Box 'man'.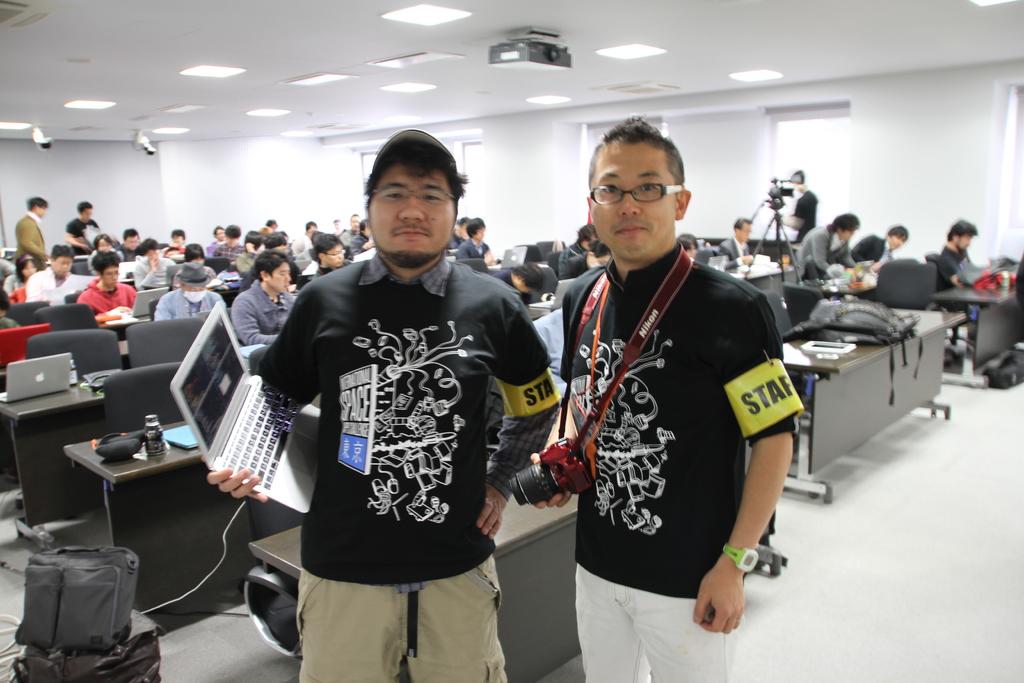
(63,198,101,251).
